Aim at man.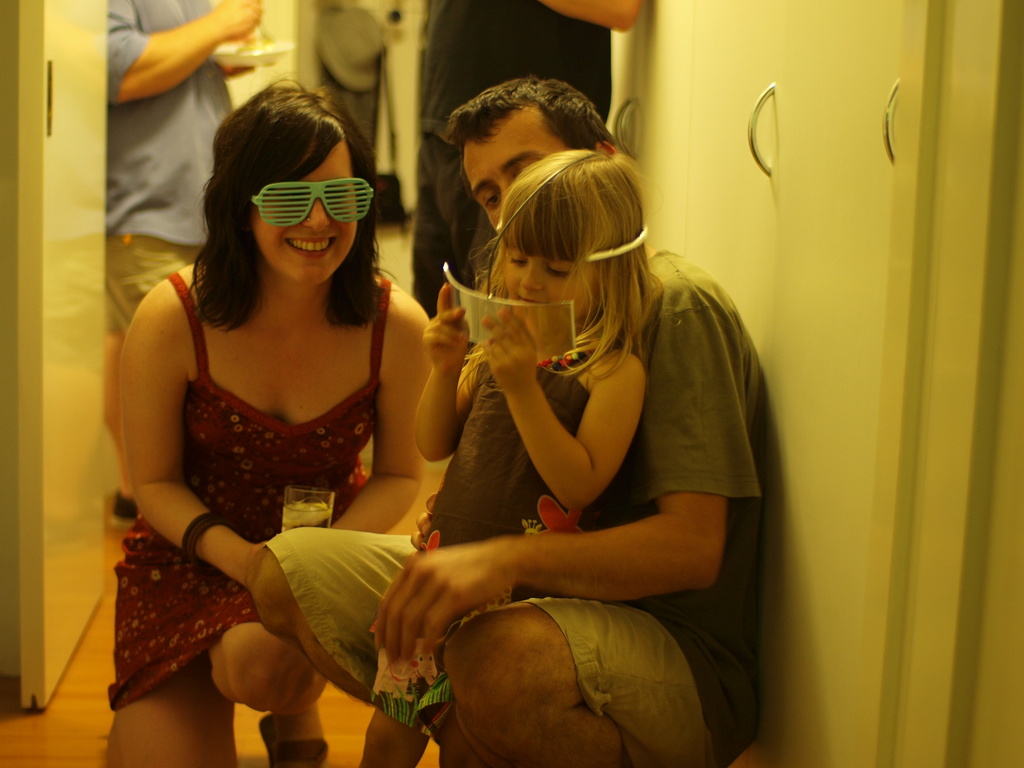
Aimed at (left=281, top=65, right=788, bottom=574).
